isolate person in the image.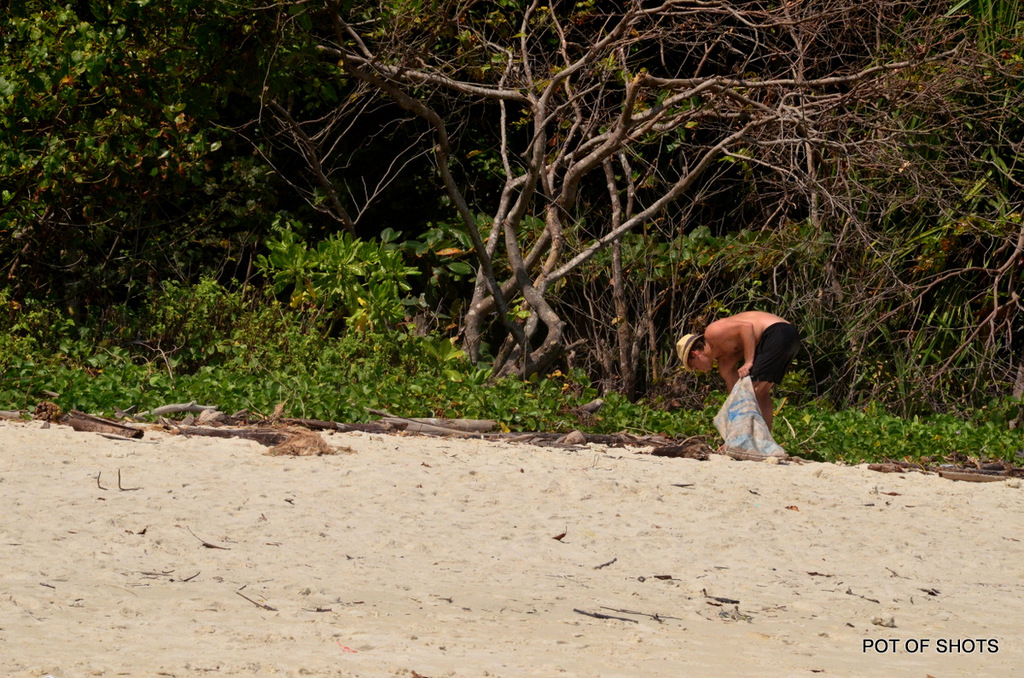
Isolated region: 692 307 817 445.
